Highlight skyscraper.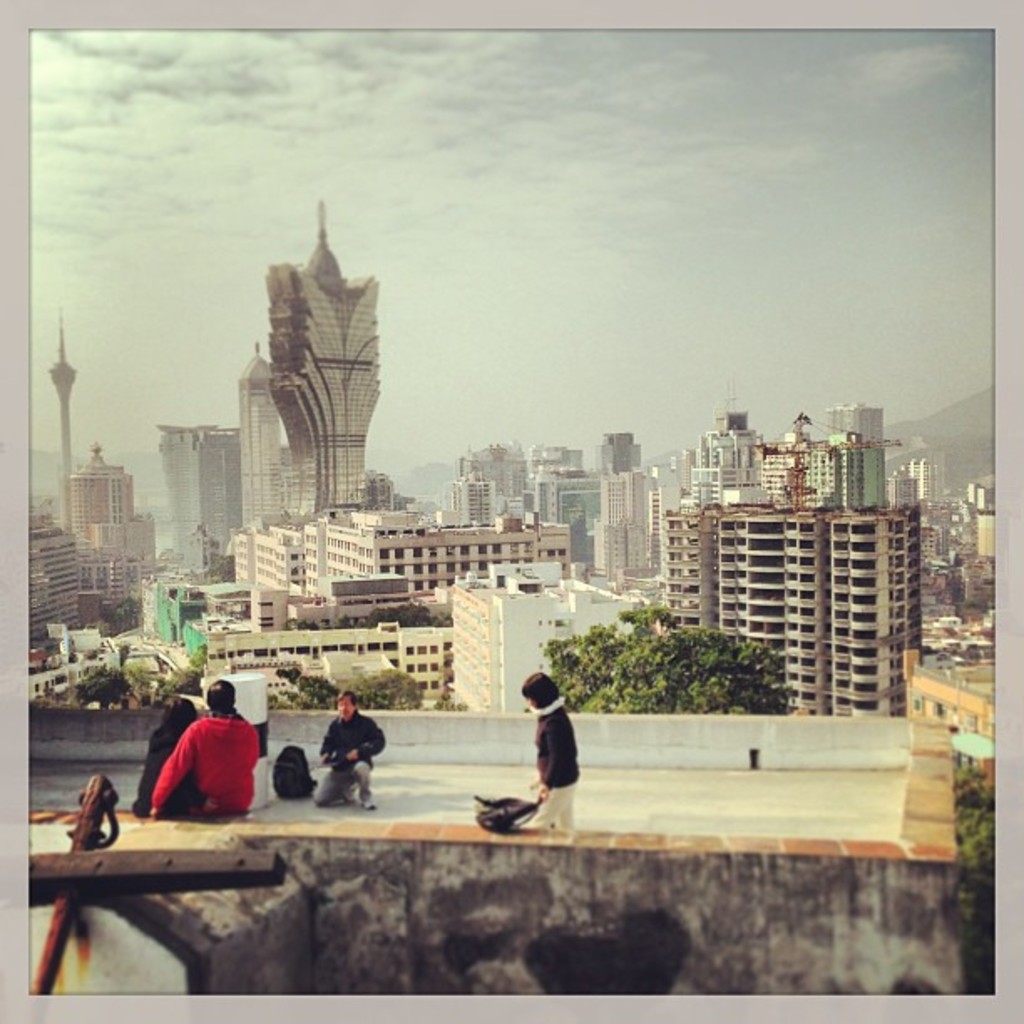
Highlighted region: 587/423/673/485.
